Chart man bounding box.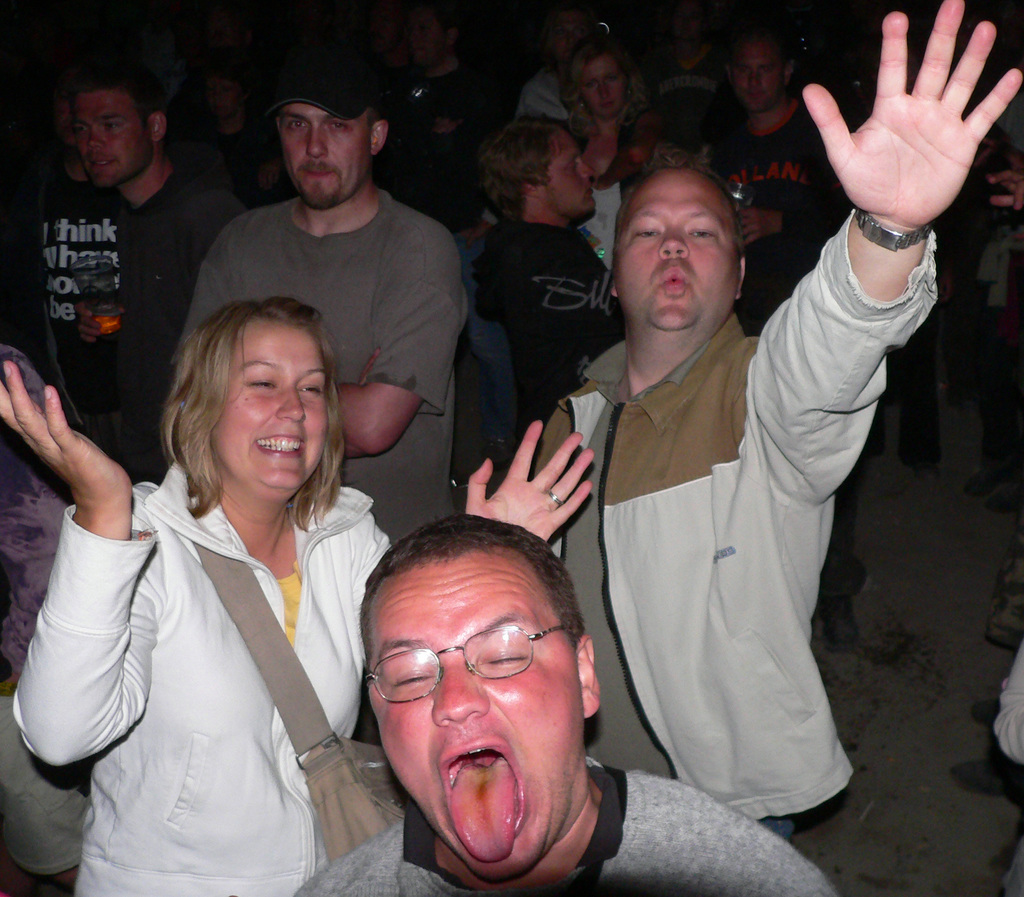
Charted: (left=700, top=33, right=857, bottom=331).
